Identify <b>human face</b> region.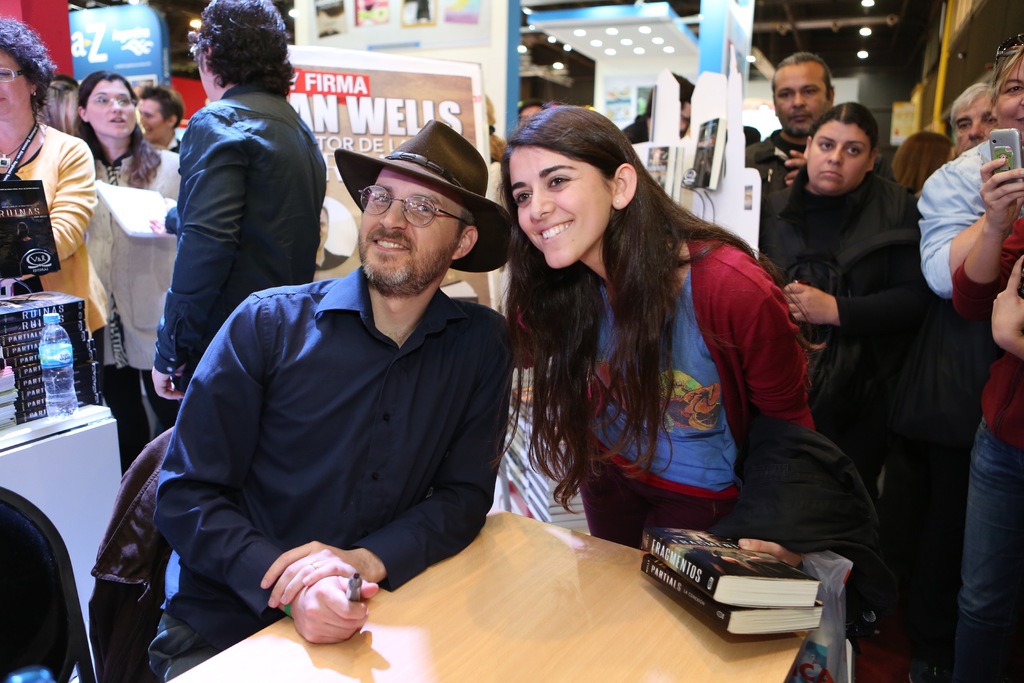
Region: bbox=[0, 48, 28, 122].
